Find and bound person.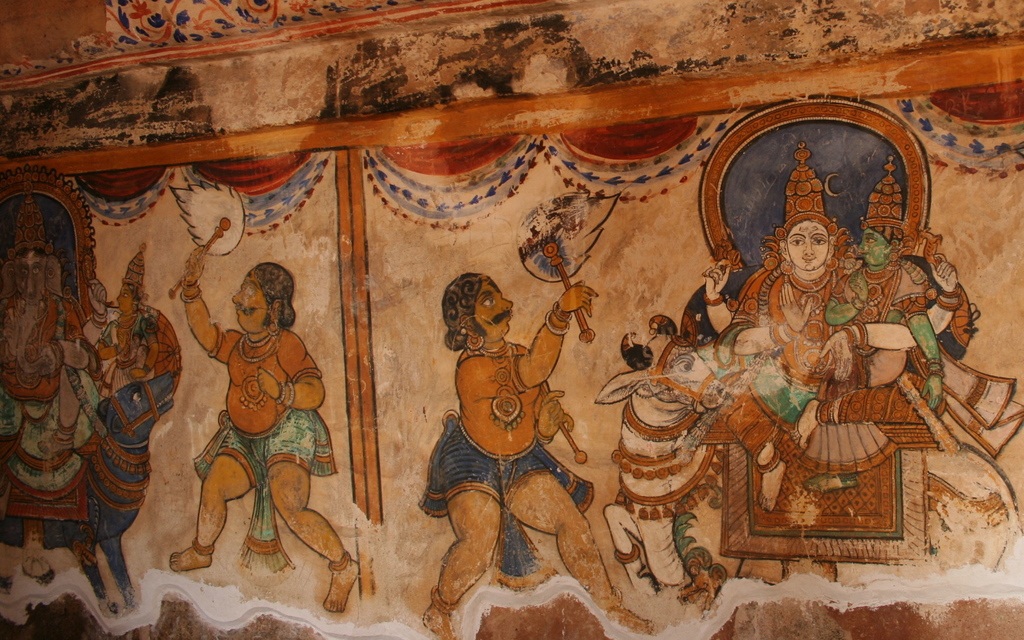
Bound: bbox=(701, 138, 1023, 519).
